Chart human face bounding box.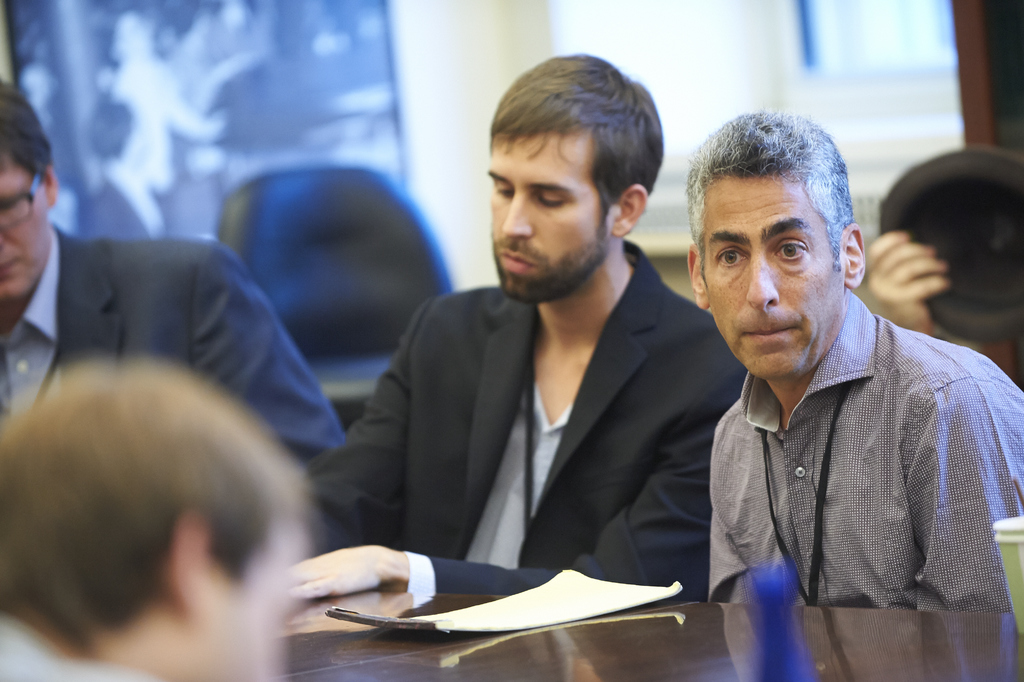
Charted: bbox=(200, 525, 307, 681).
